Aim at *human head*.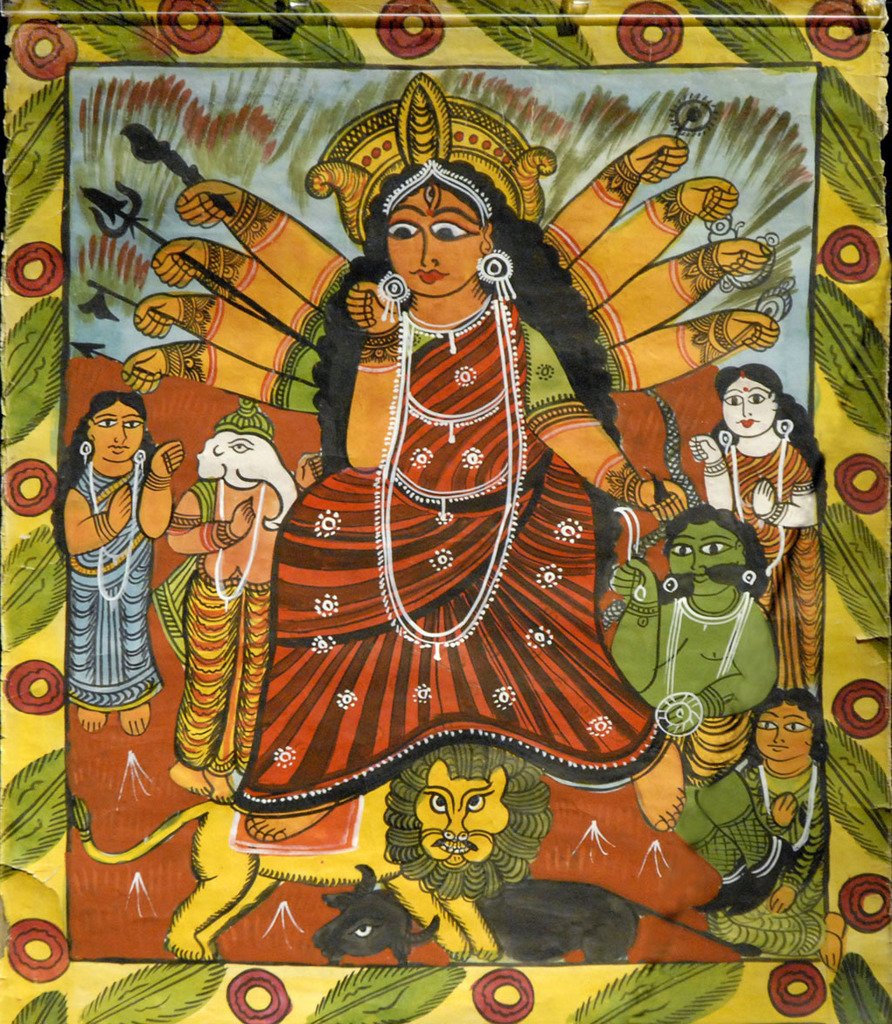
Aimed at (left=721, top=367, right=787, bottom=437).
